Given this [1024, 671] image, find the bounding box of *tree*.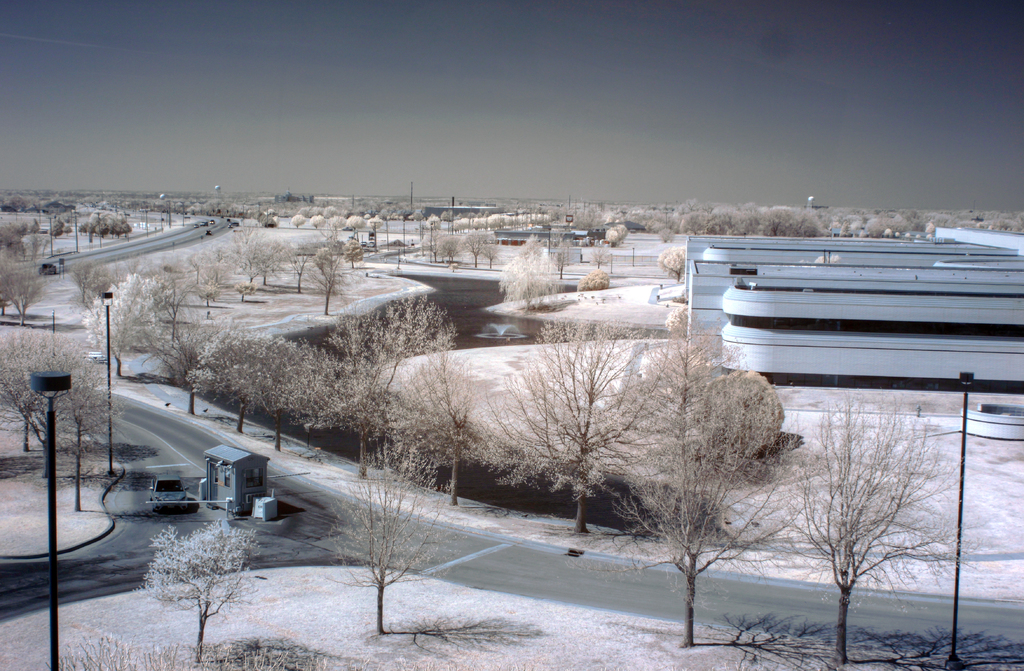
397,345,483,512.
